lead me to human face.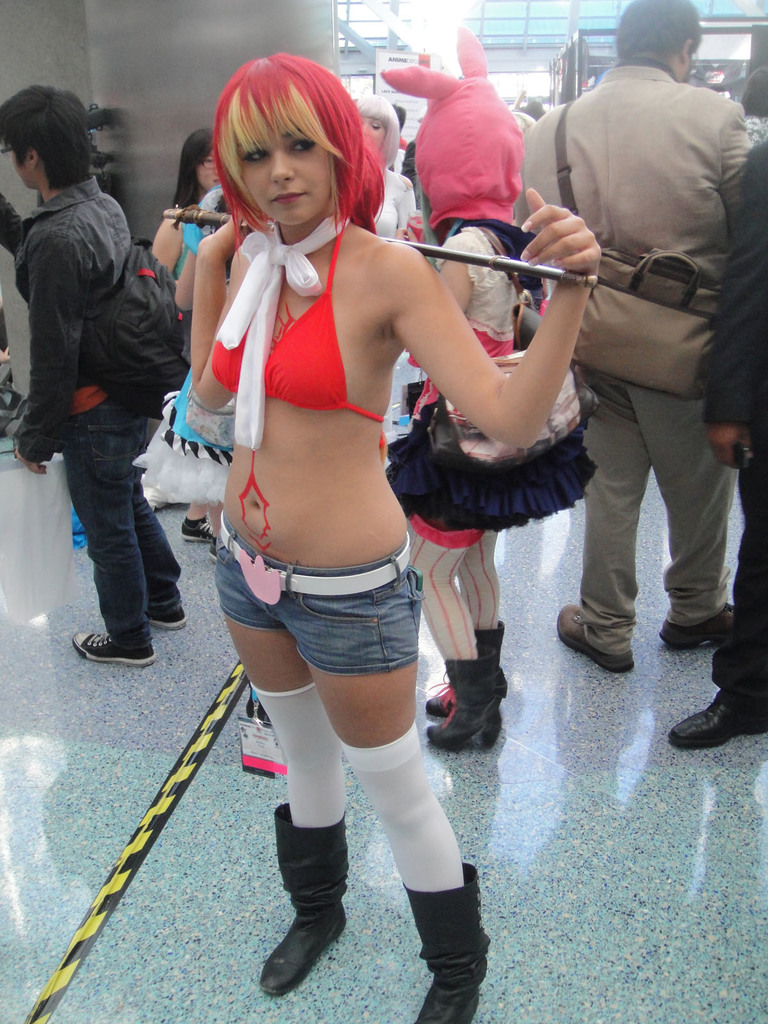
Lead to 196 153 231 195.
